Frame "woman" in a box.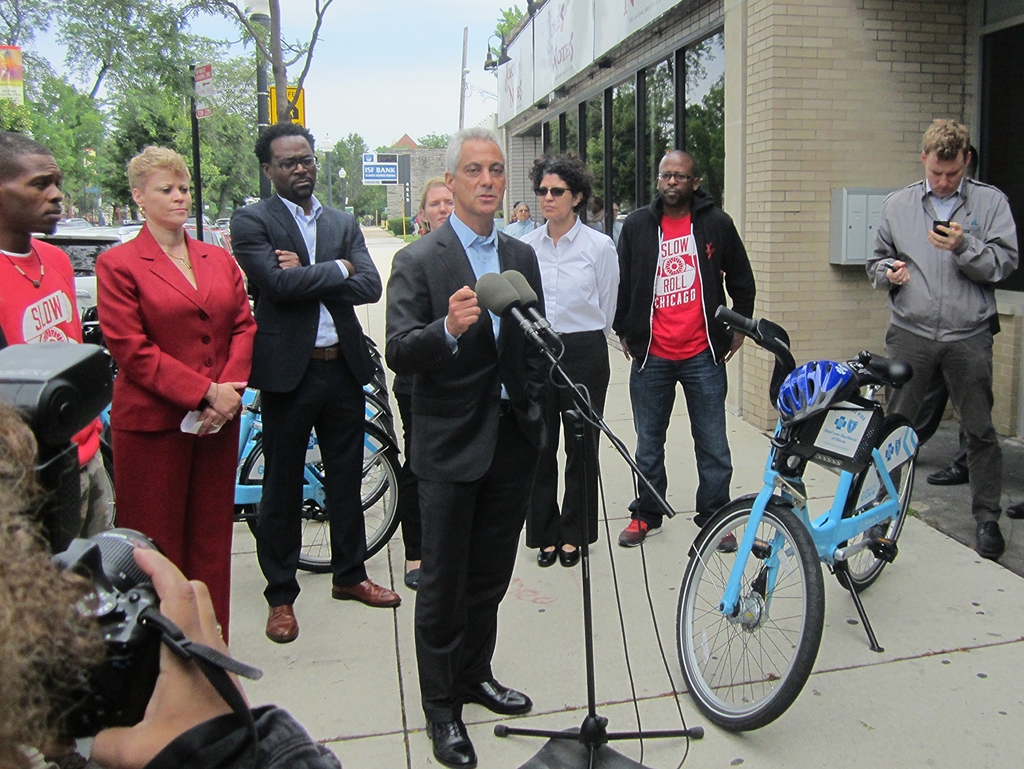
BBox(406, 175, 458, 596).
